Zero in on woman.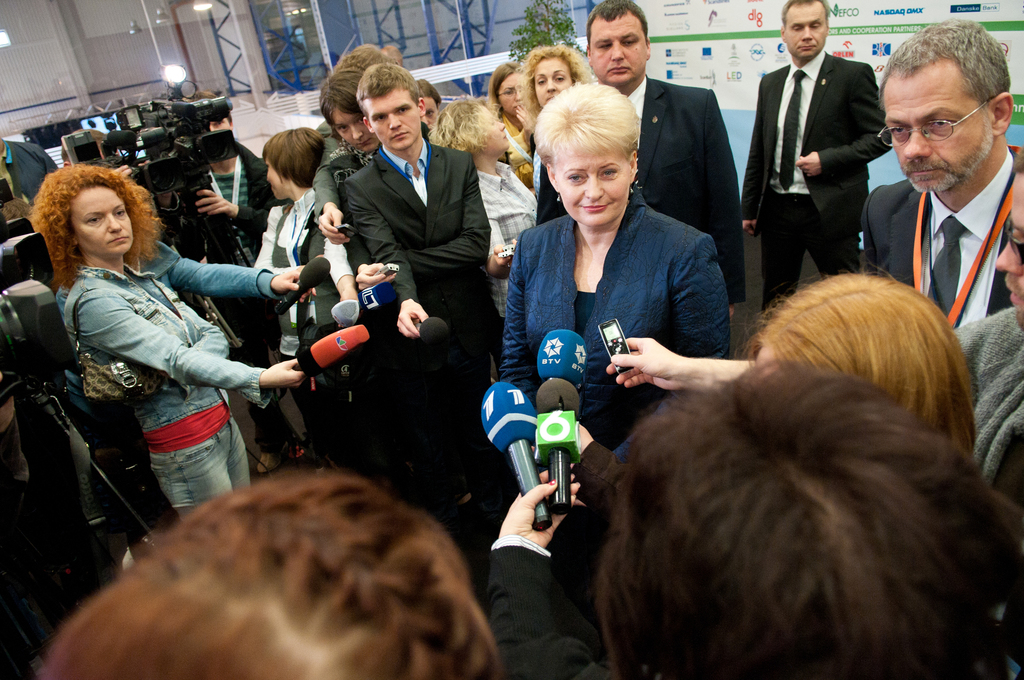
Zeroed in: detection(490, 77, 731, 467).
